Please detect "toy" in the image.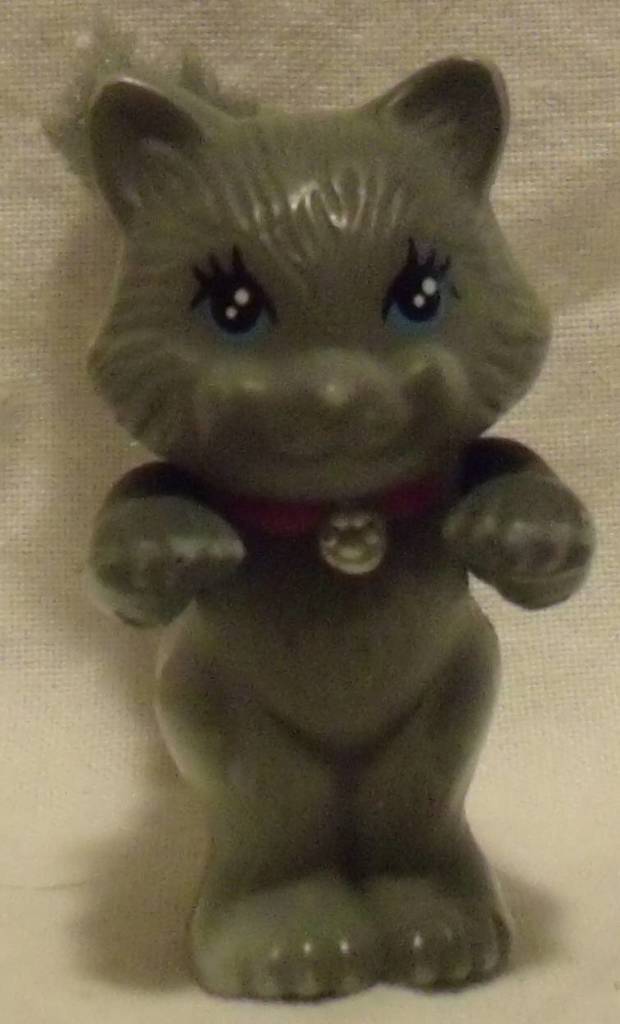
pyautogui.locateOnScreen(72, 53, 595, 1002).
